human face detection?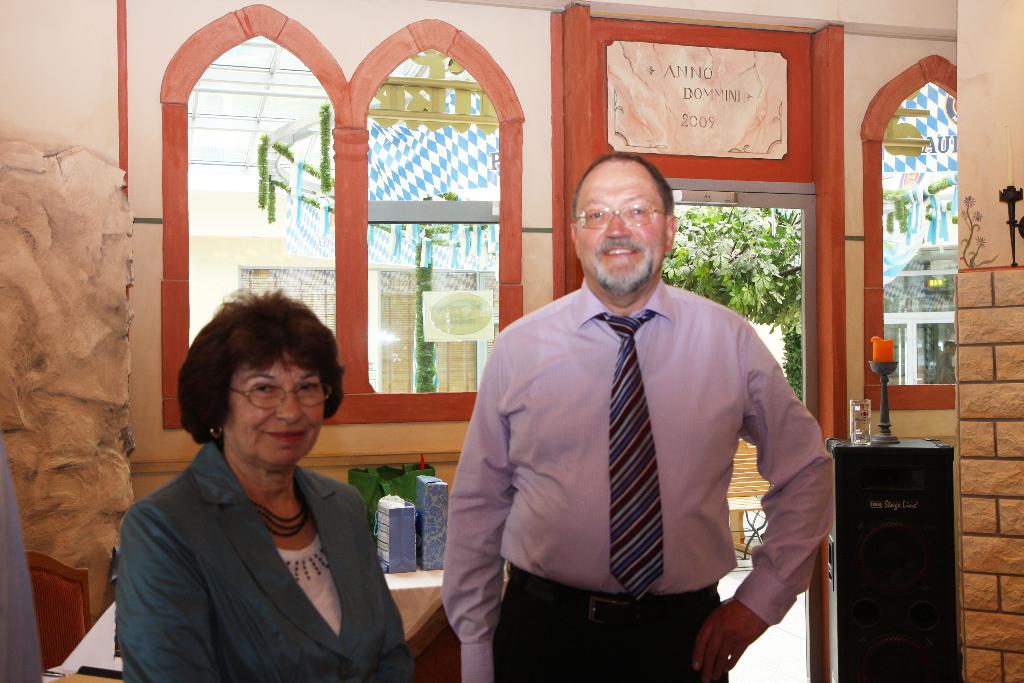
221,346,323,467
